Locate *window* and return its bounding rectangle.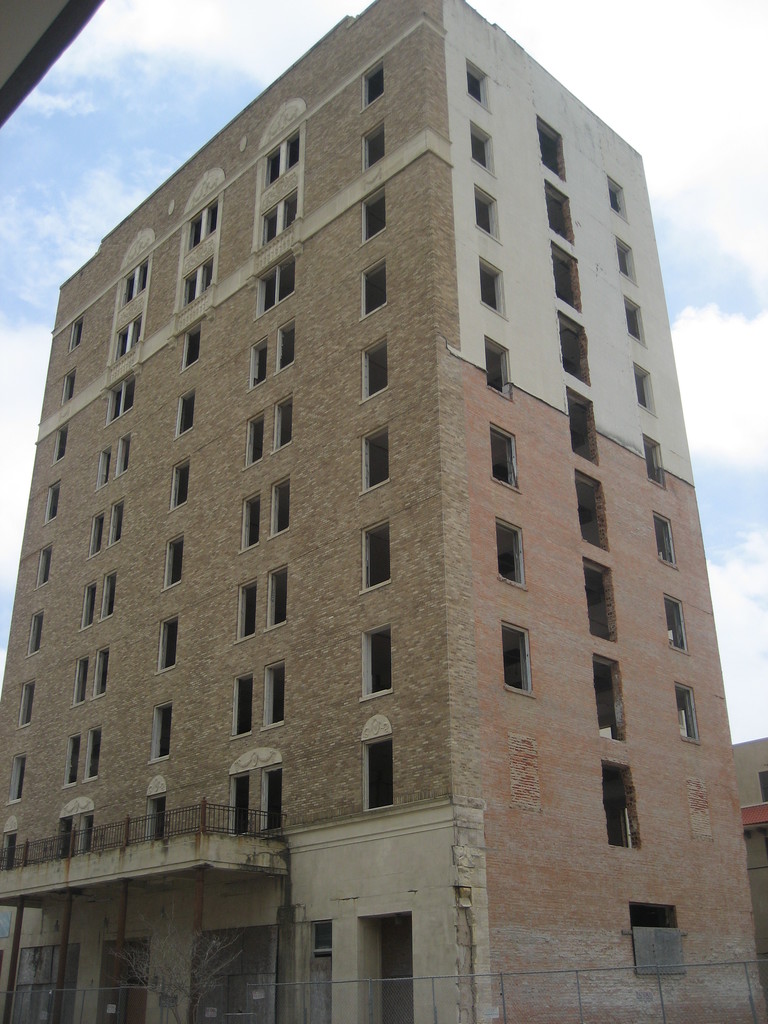
rect(478, 256, 508, 321).
